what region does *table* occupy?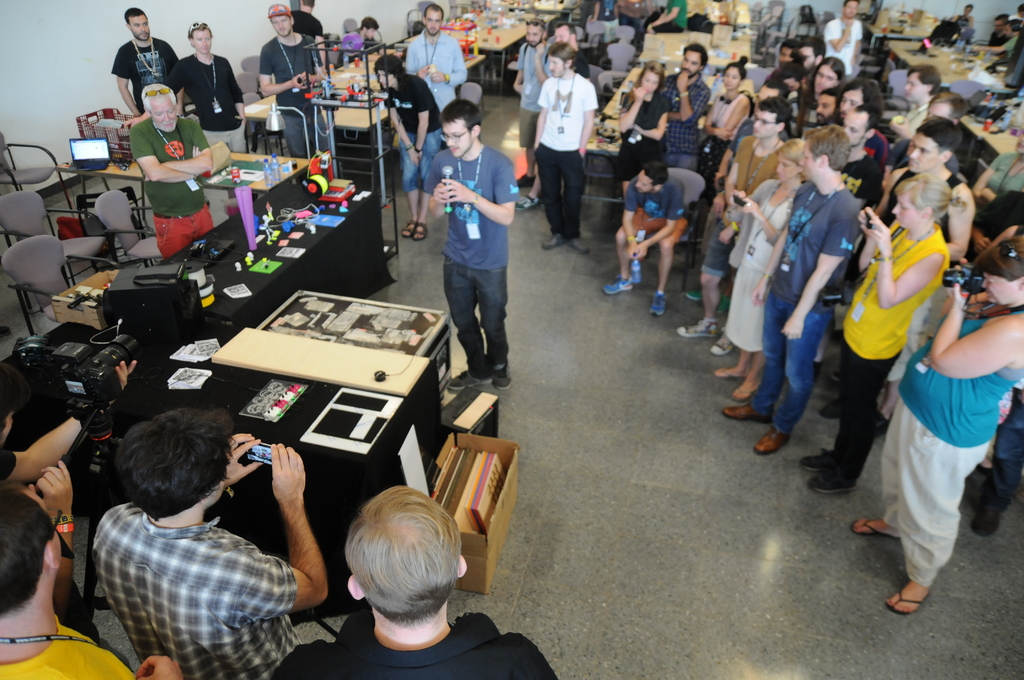
region(885, 39, 1000, 83).
